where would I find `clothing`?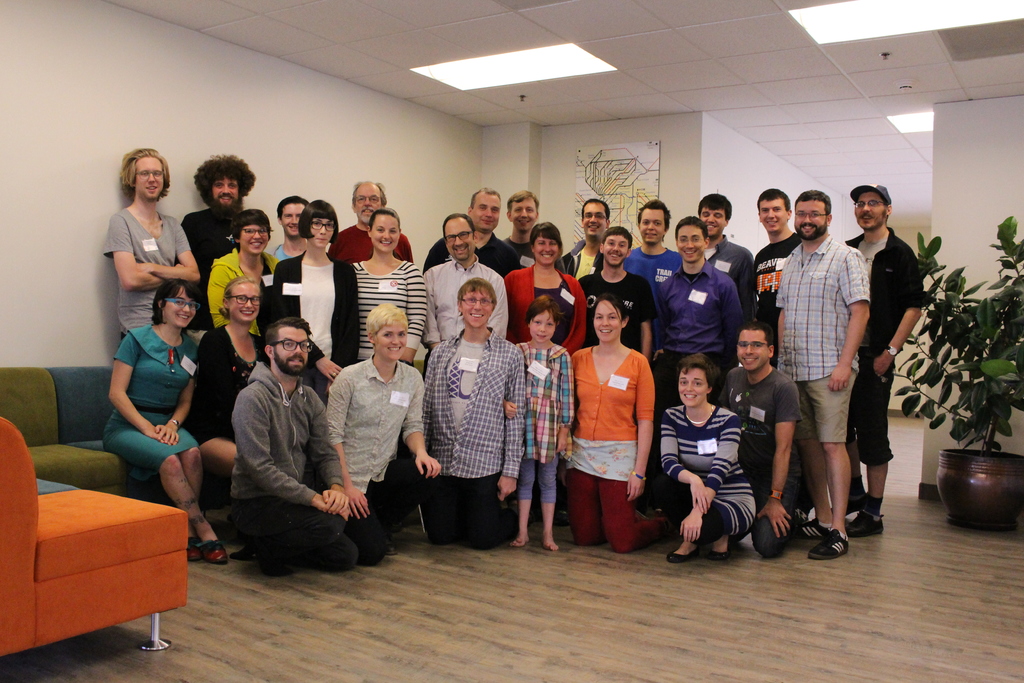
At 351, 255, 420, 360.
